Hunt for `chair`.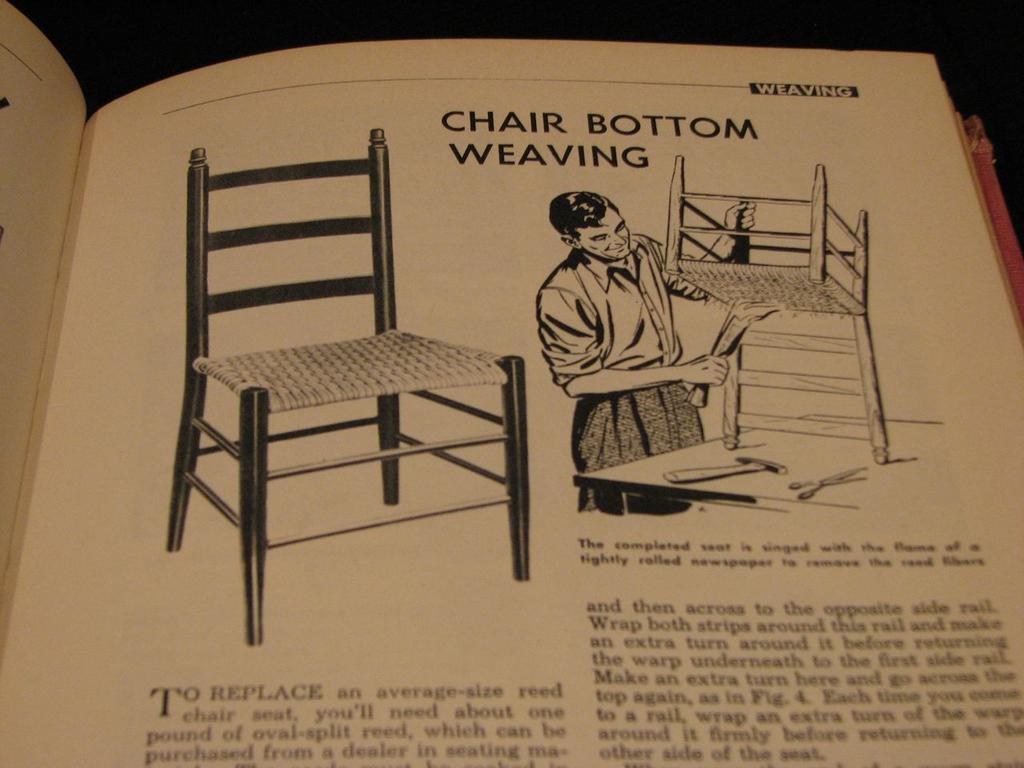
Hunted down at select_region(155, 97, 543, 621).
